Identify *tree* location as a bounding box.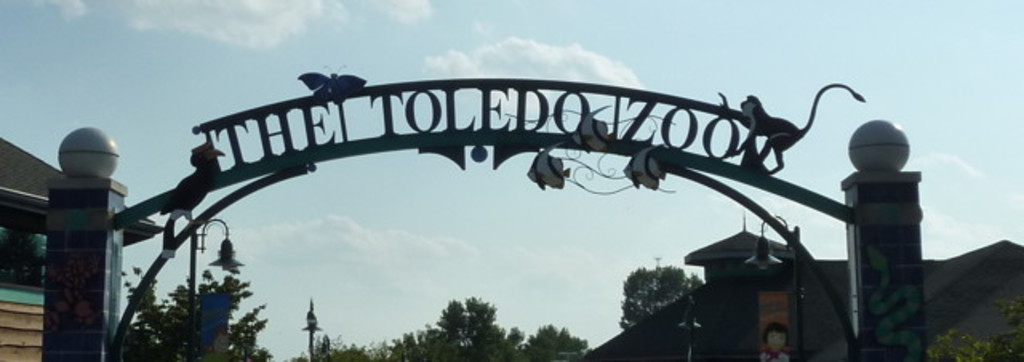
618, 263, 704, 322.
